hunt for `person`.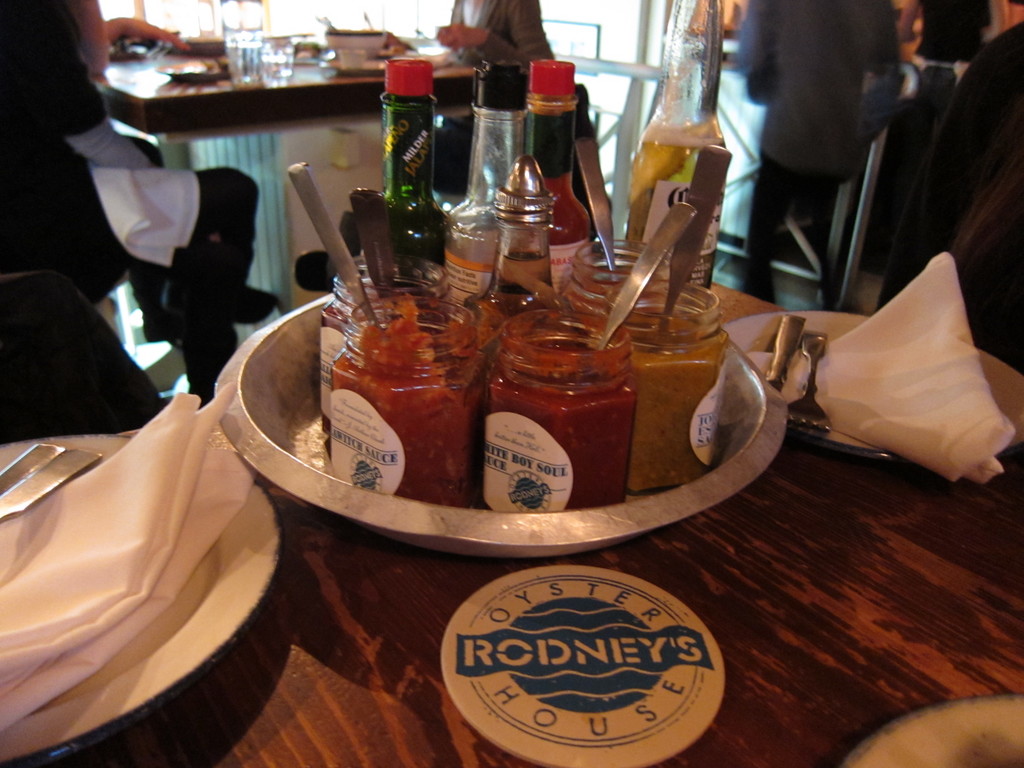
Hunted down at bbox=(0, 0, 278, 405).
